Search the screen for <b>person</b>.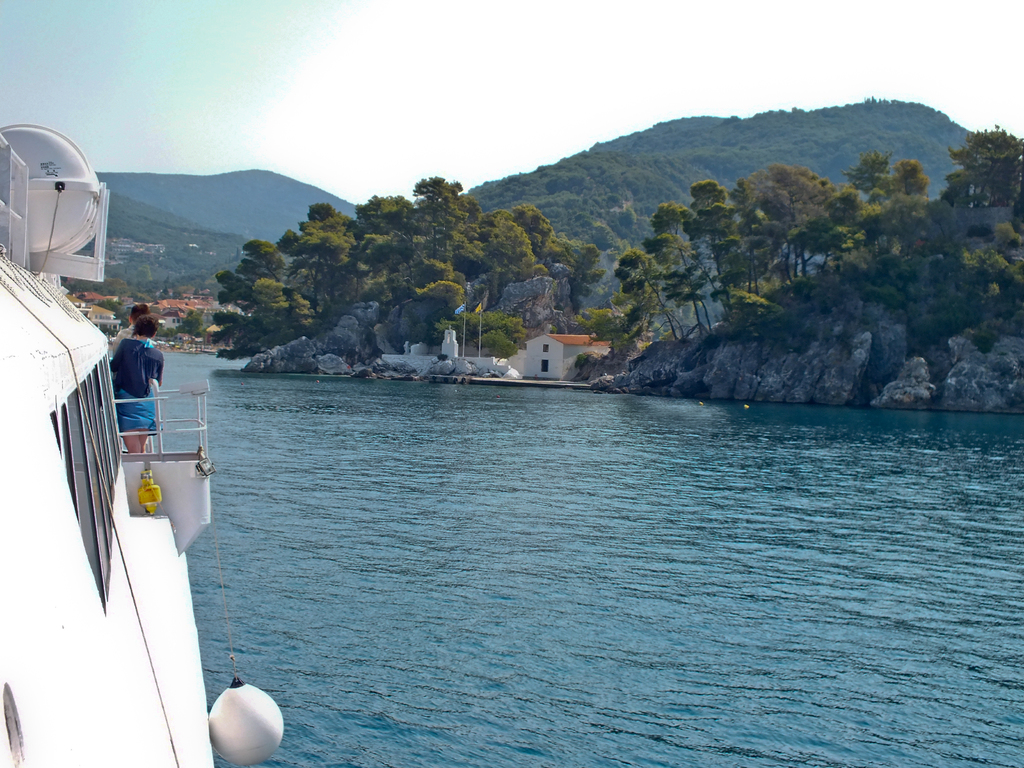
Found at 108:316:163:454.
